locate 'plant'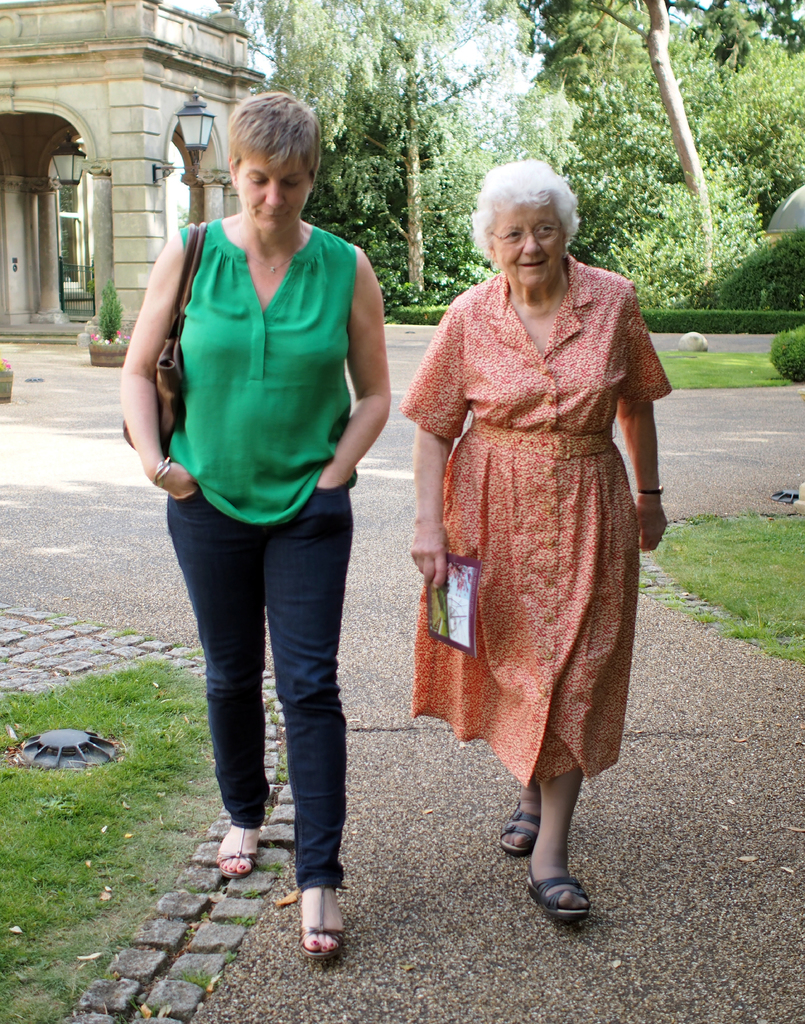
x1=708 y1=218 x2=804 y2=305
